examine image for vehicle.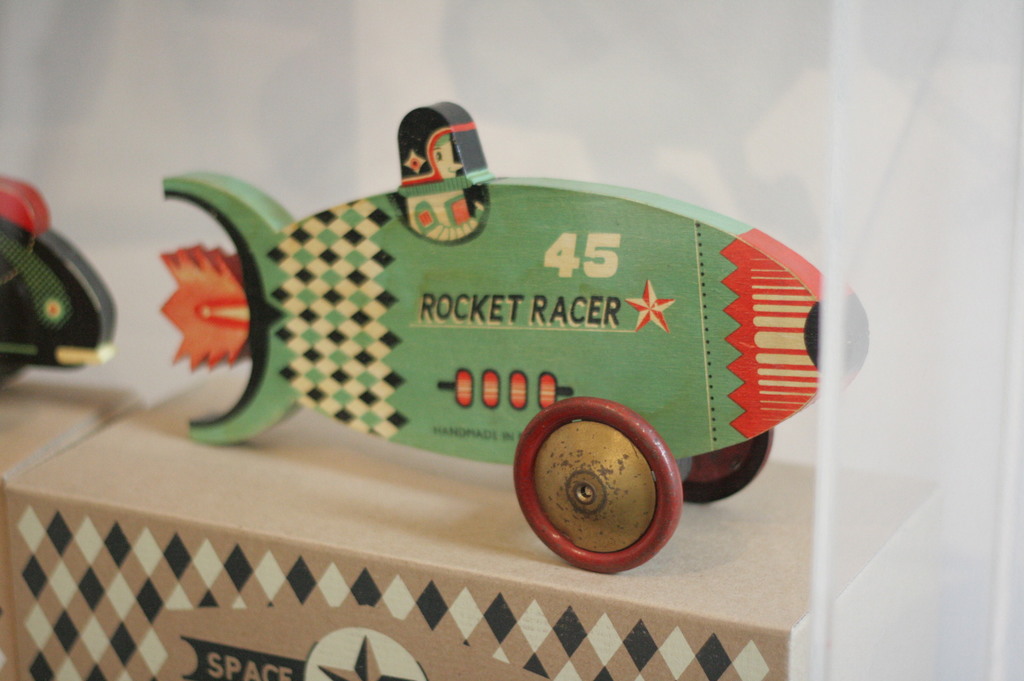
Examination result: box(108, 63, 814, 627).
